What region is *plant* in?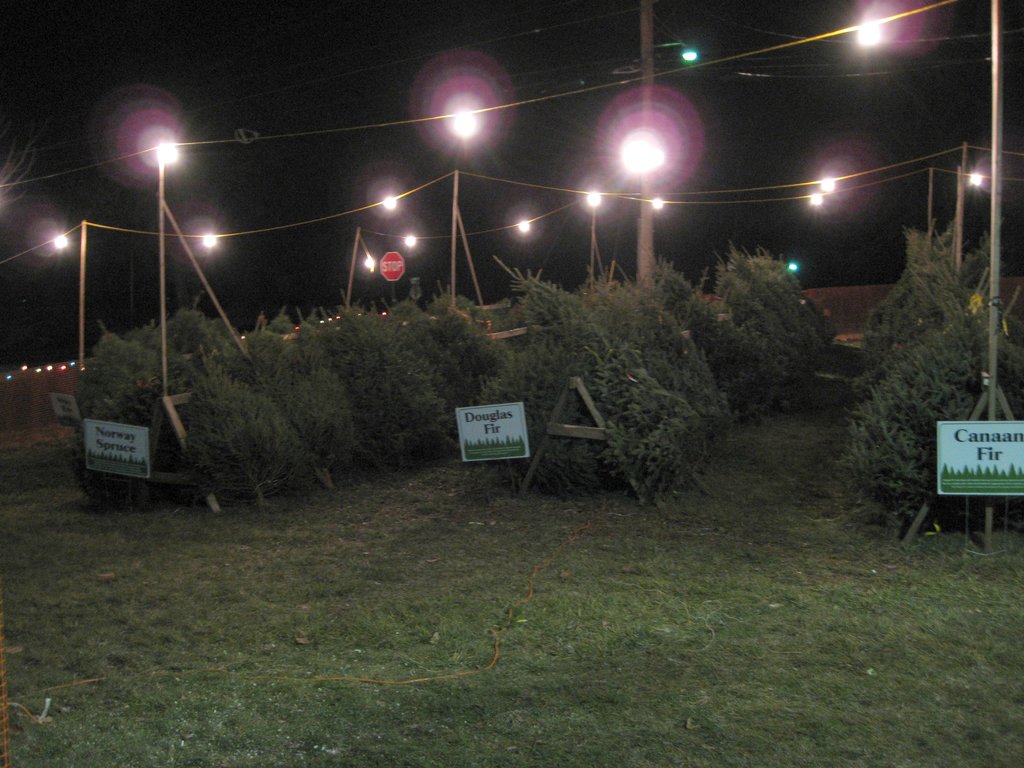
<bbox>432, 295, 515, 464</bbox>.
